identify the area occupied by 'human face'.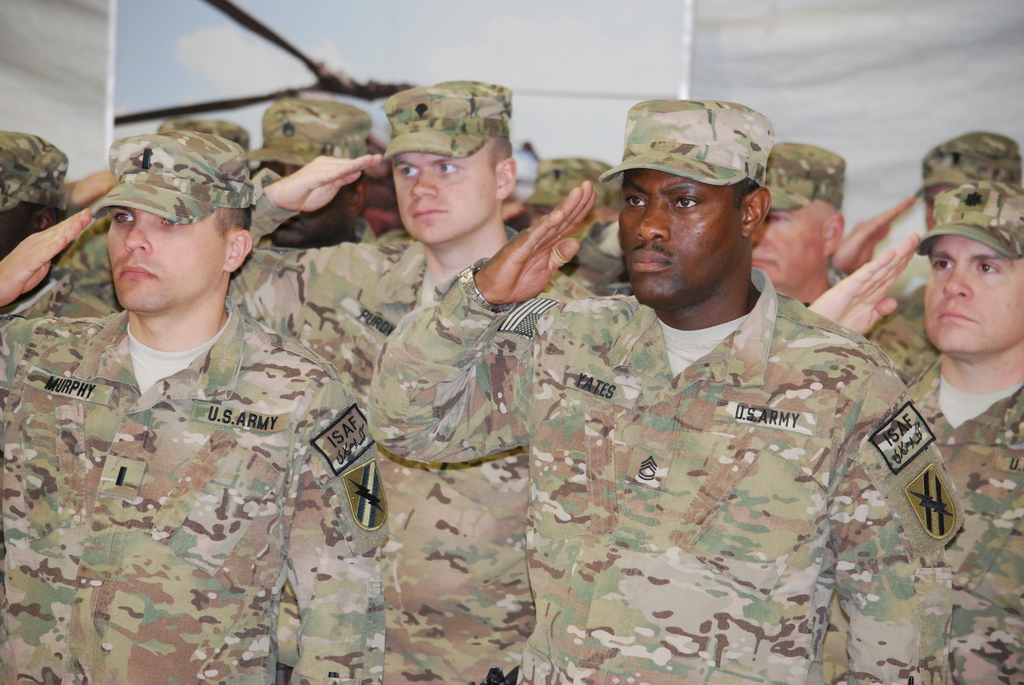
Area: crop(389, 152, 493, 243).
